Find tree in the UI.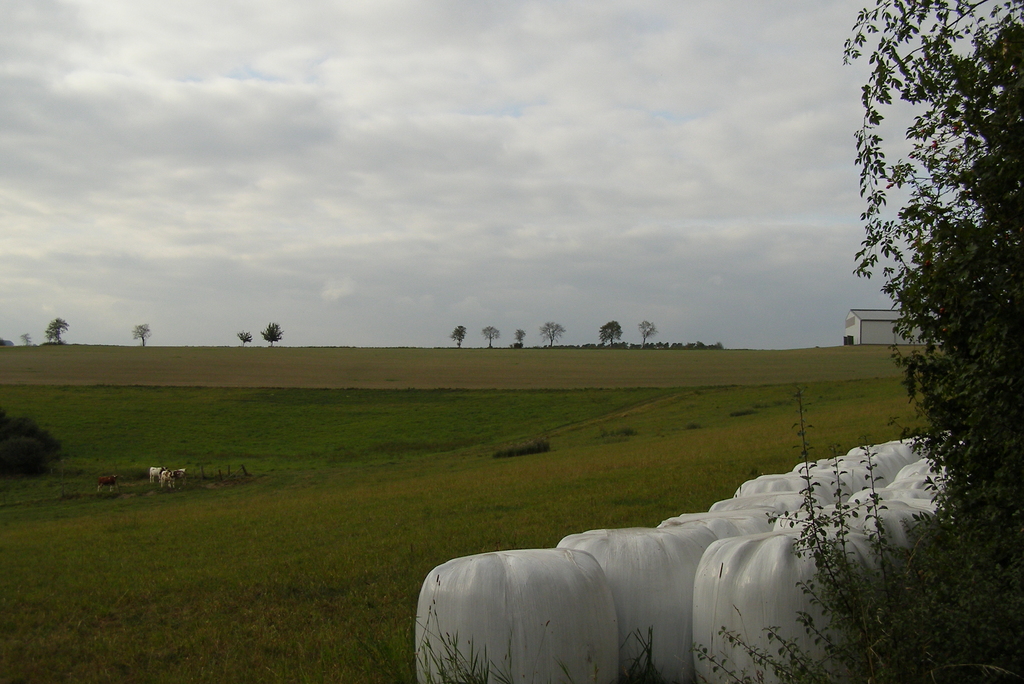
UI element at 450:325:467:355.
